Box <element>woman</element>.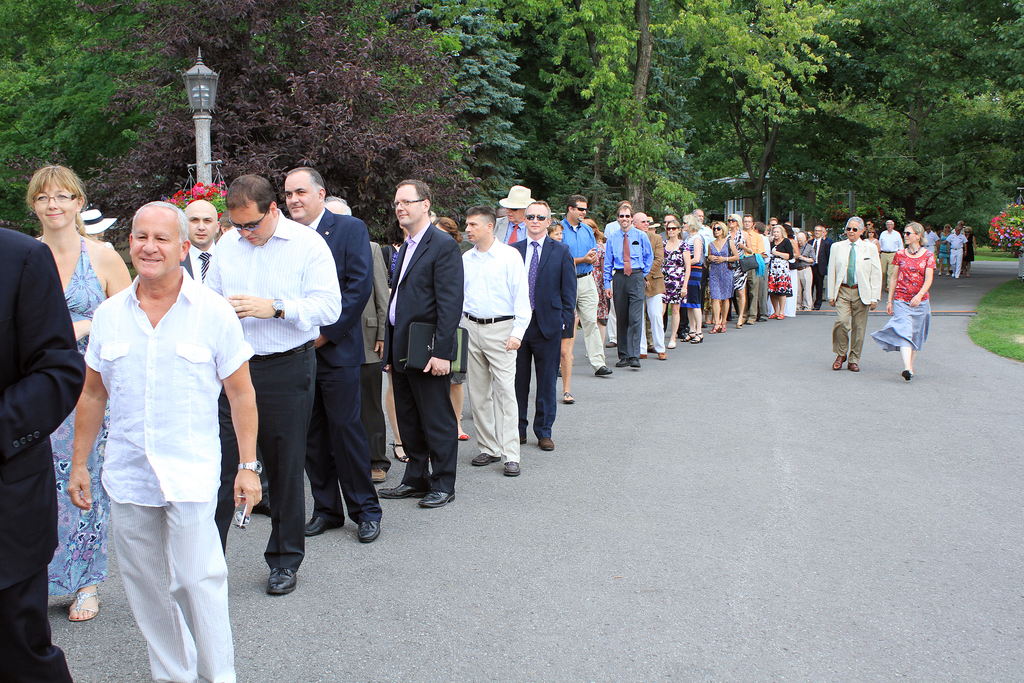
bbox=[723, 210, 753, 327].
